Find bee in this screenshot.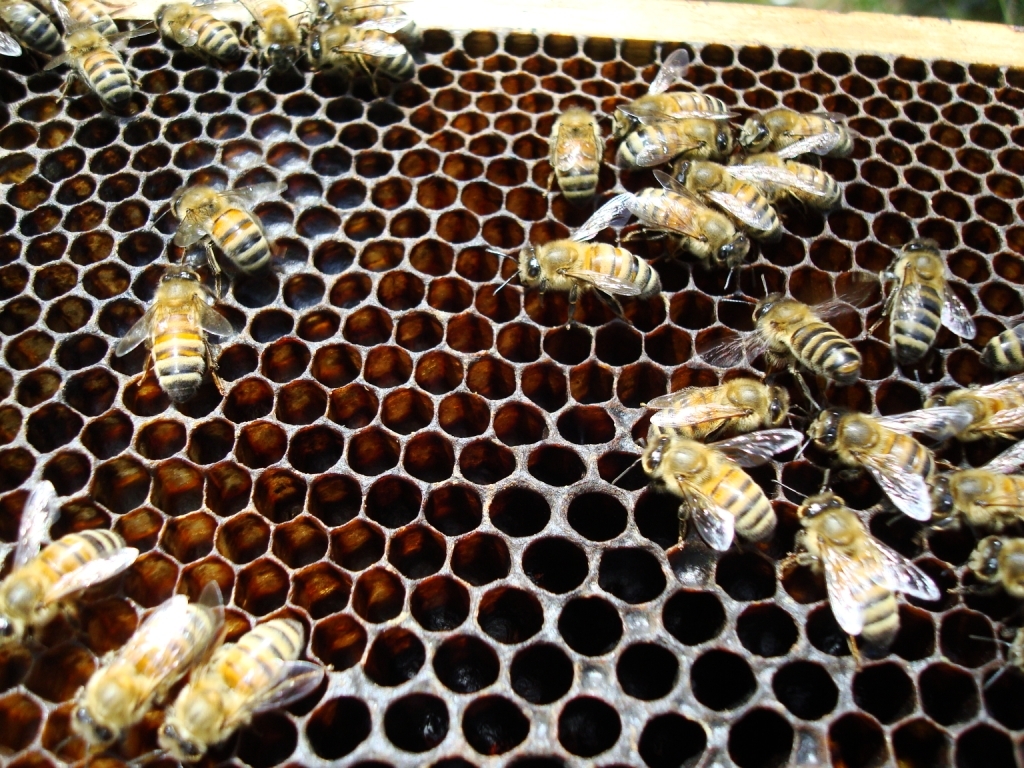
The bounding box for bee is <box>782,463,939,637</box>.
